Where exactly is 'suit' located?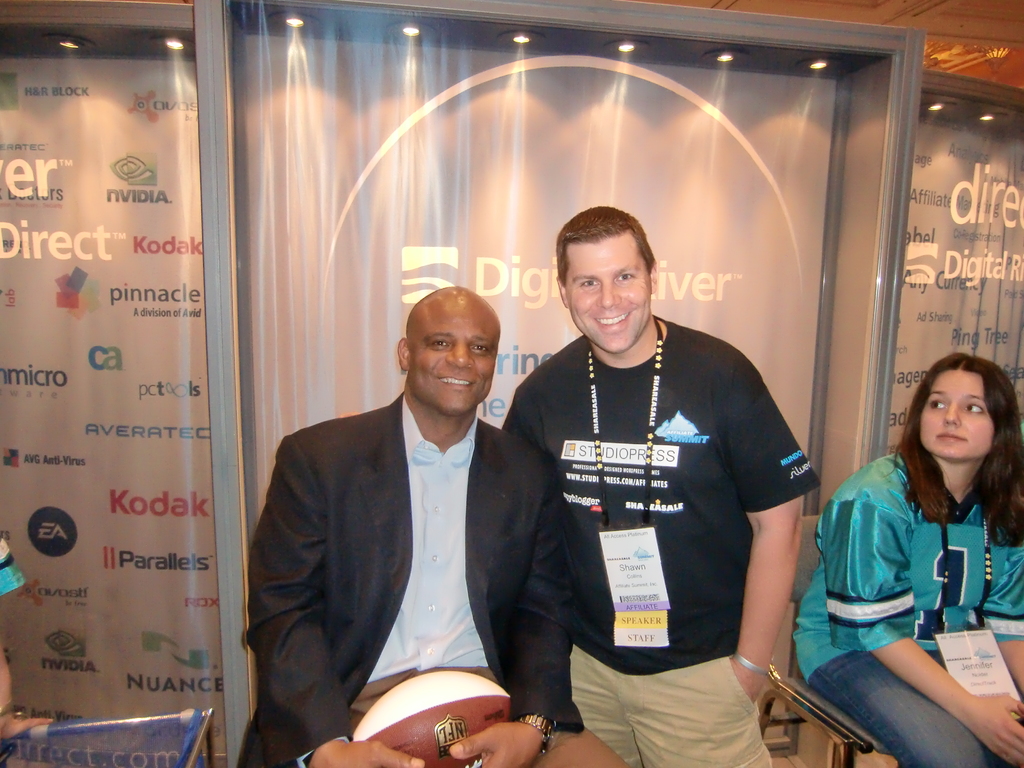
Its bounding box is (258,370,529,723).
